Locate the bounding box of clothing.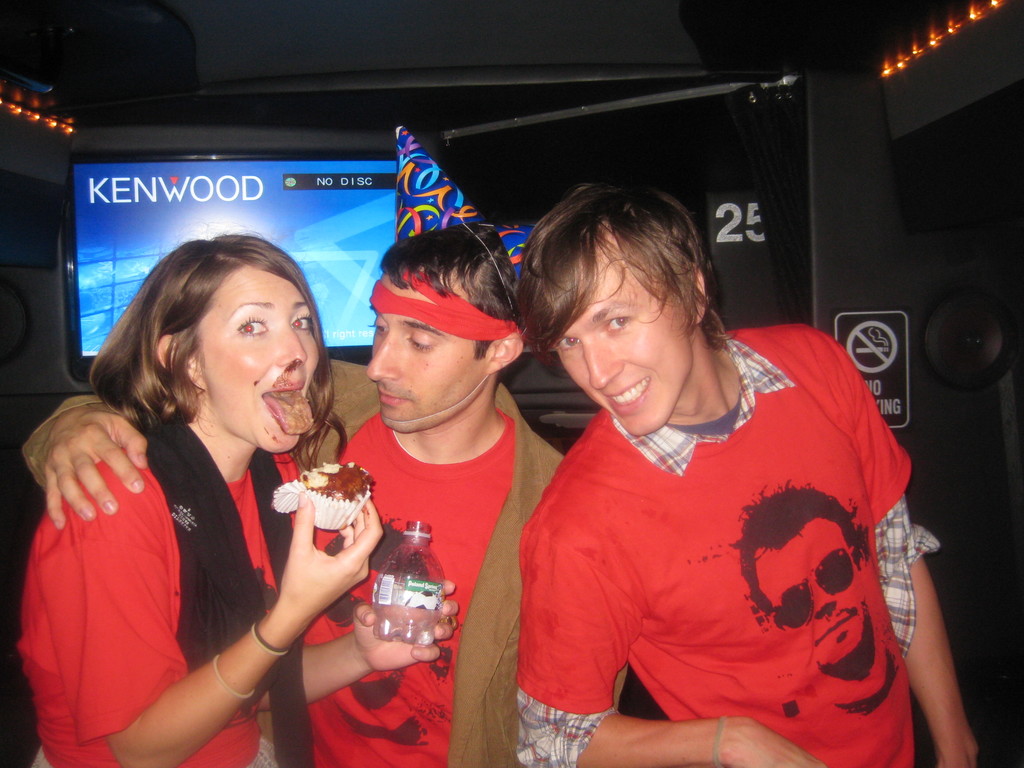
Bounding box: 4, 429, 334, 767.
